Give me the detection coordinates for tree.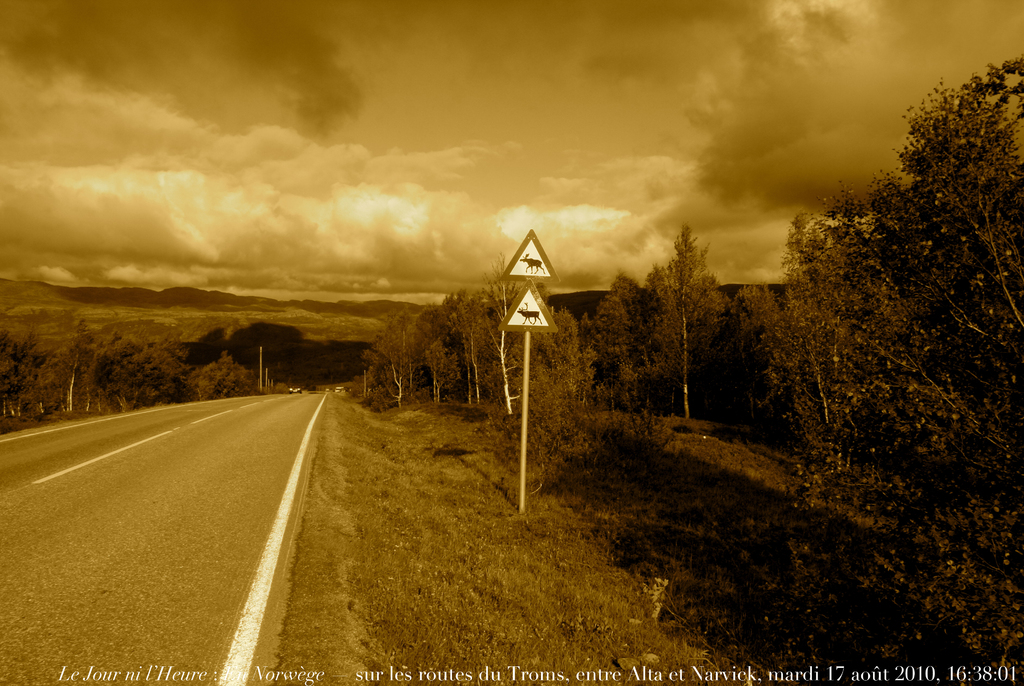
(652,223,723,419).
